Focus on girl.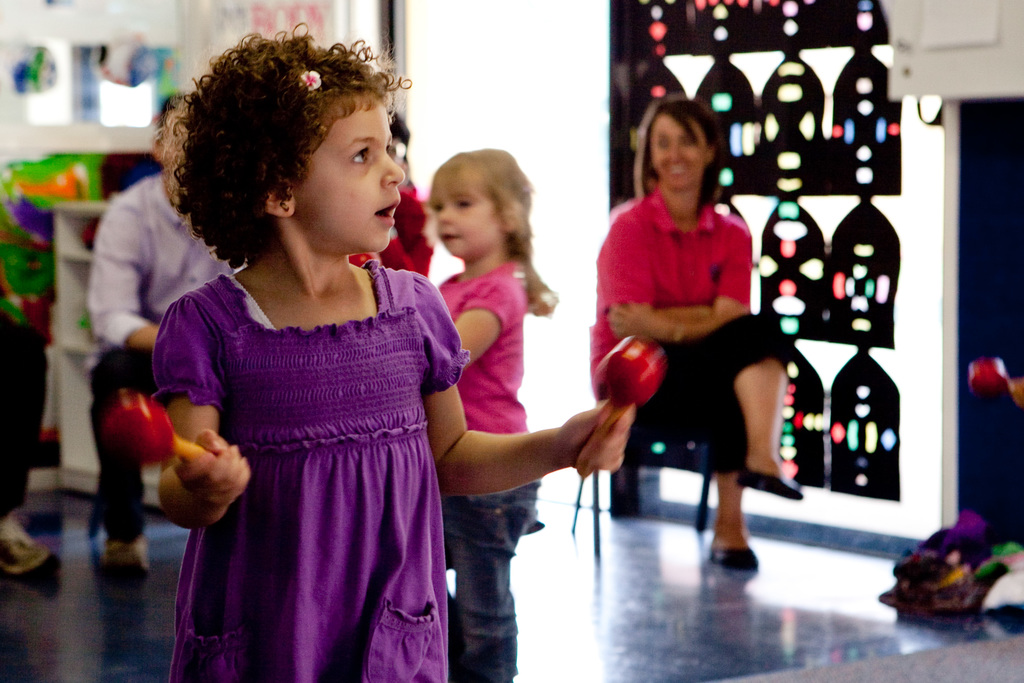
Focused at 588:88:812:589.
